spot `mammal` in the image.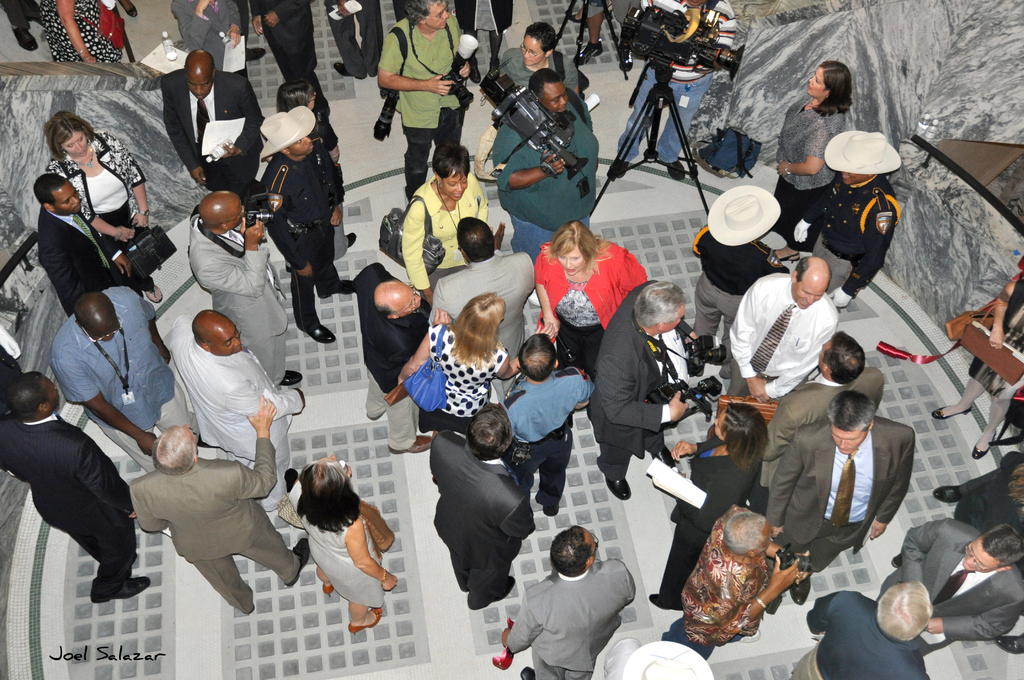
`mammal` found at (584, 277, 700, 494).
